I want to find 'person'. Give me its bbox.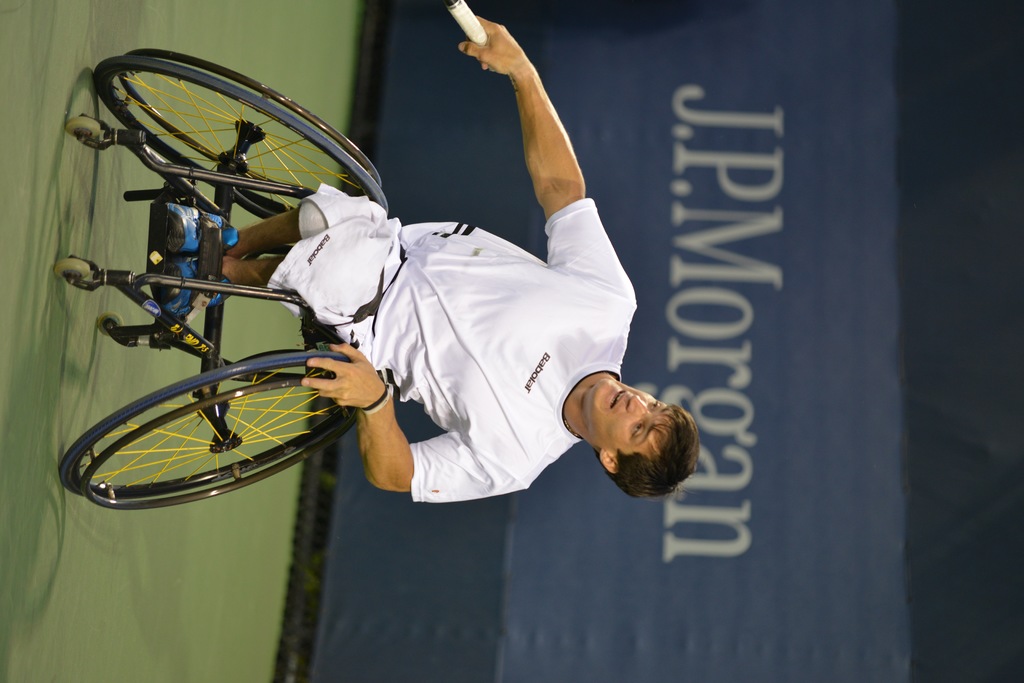
pyautogui.locateOnScreen(152, 4, 700, 495).
